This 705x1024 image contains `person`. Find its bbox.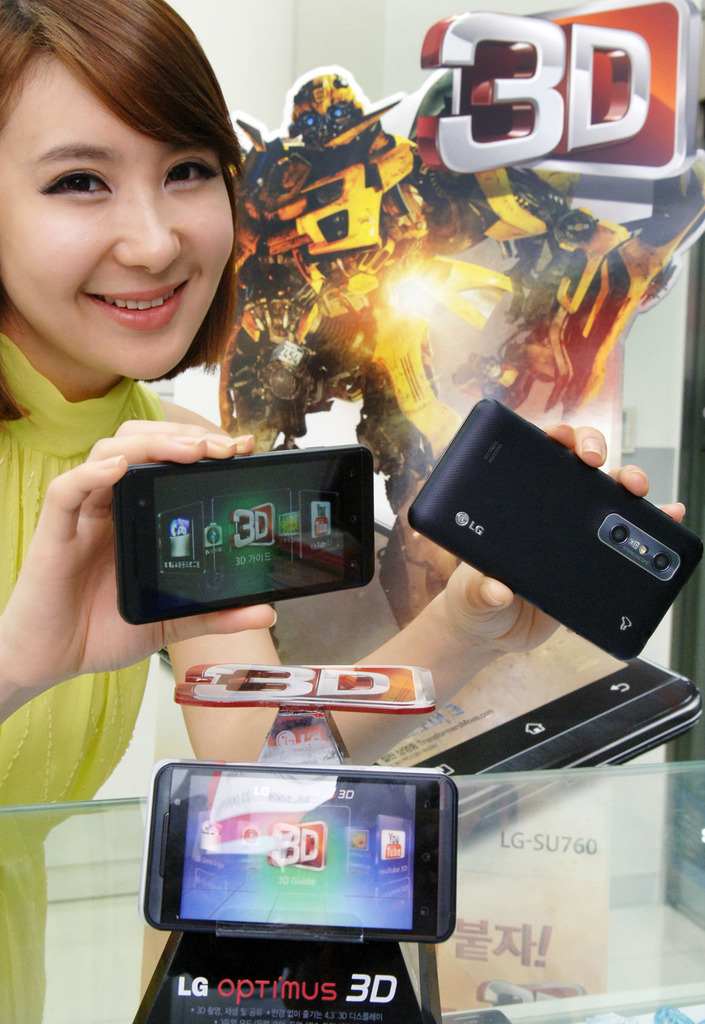
box=[0, 0, 685, 1023].
